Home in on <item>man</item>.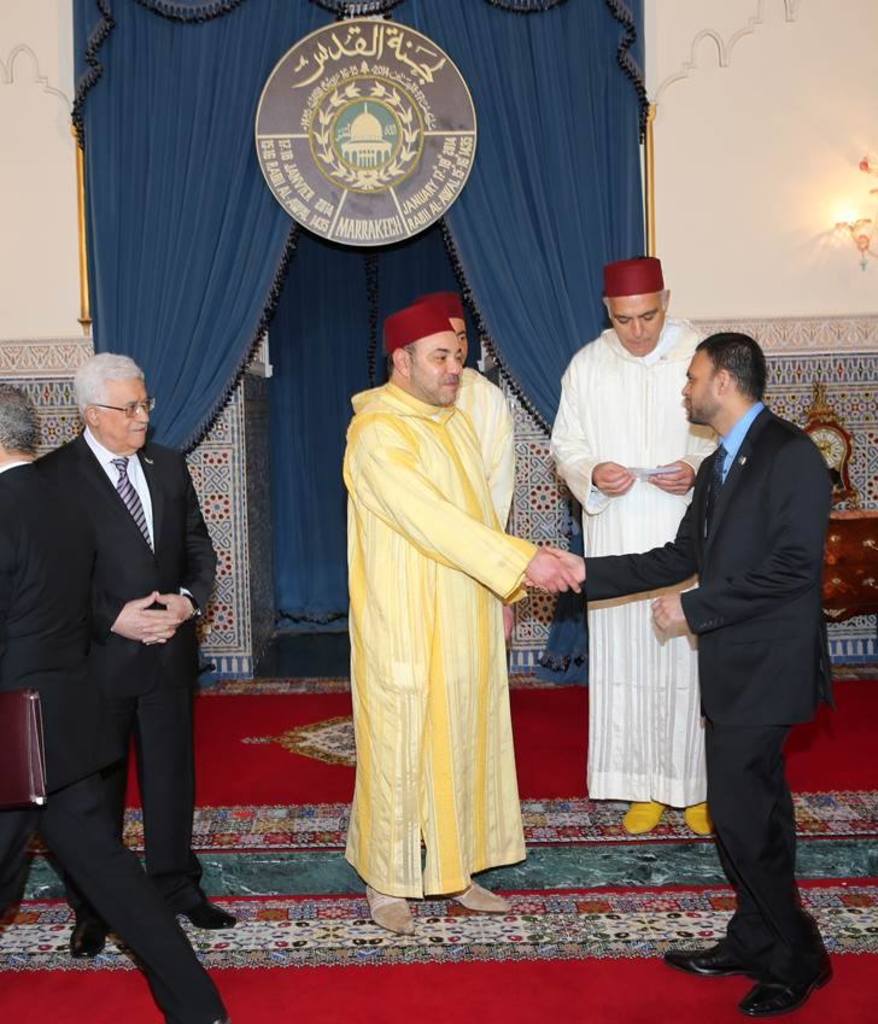
Homed in at <region>409, 288, 519, 636</region>.
